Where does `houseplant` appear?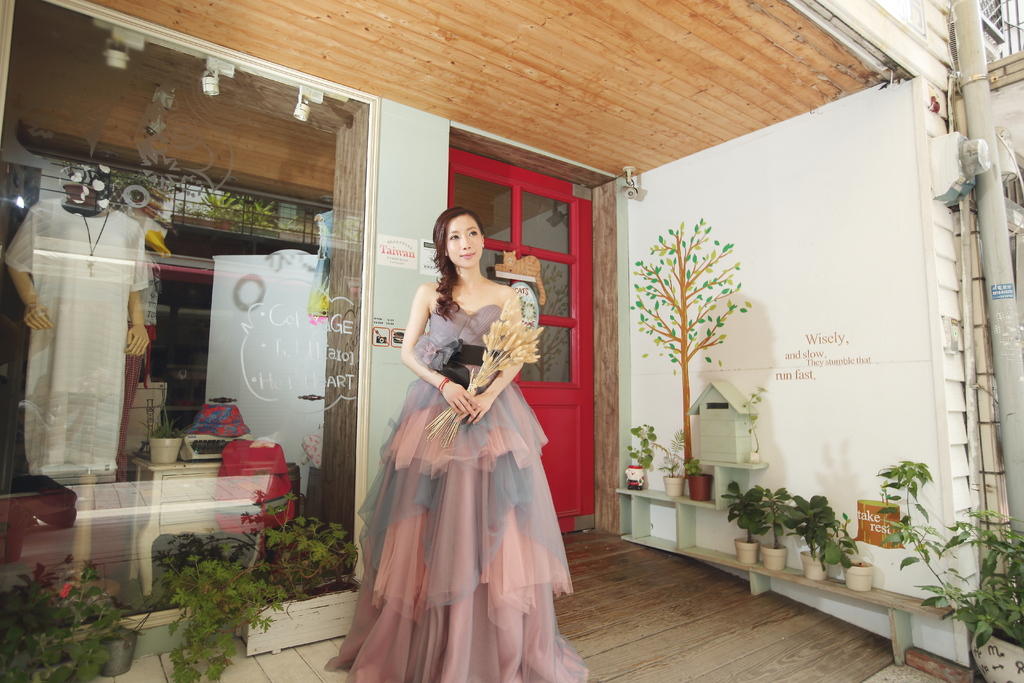
Appears at bbox=[782, 496, 845, 576].
